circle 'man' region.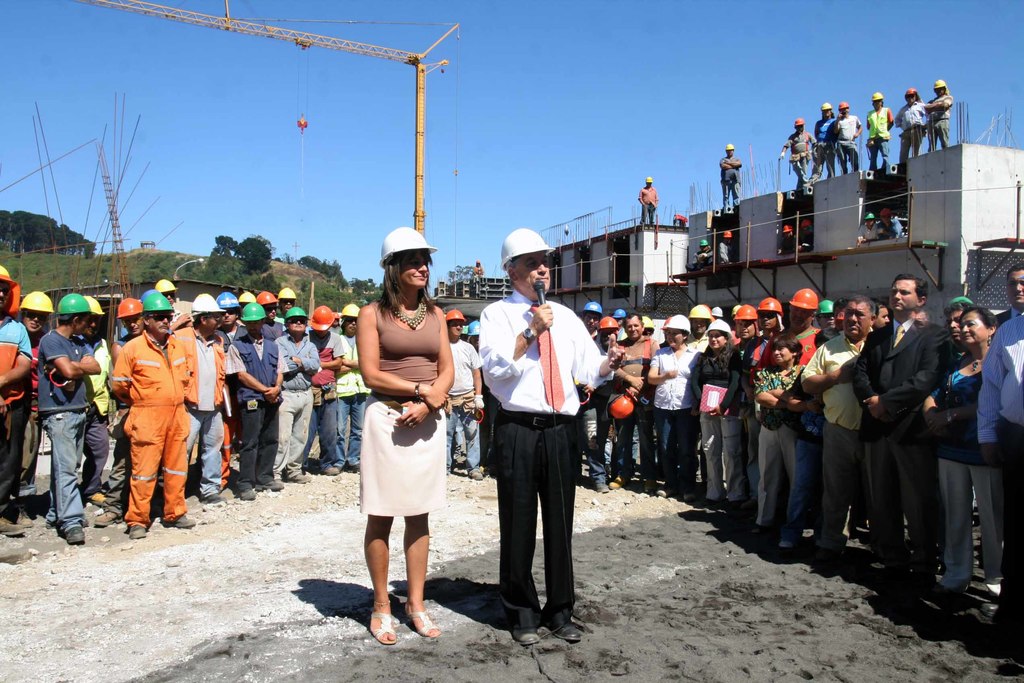
Region: (left=998, top=263, right=1023, bottom=325).
